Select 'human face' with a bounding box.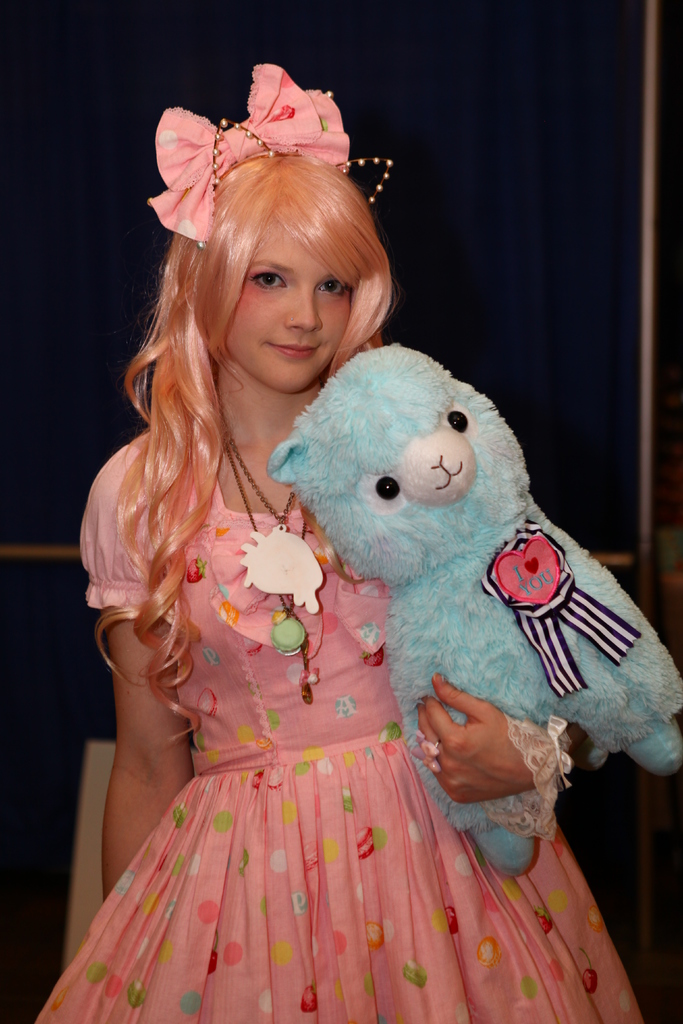
bbox=[215, 225, 360, 401].
